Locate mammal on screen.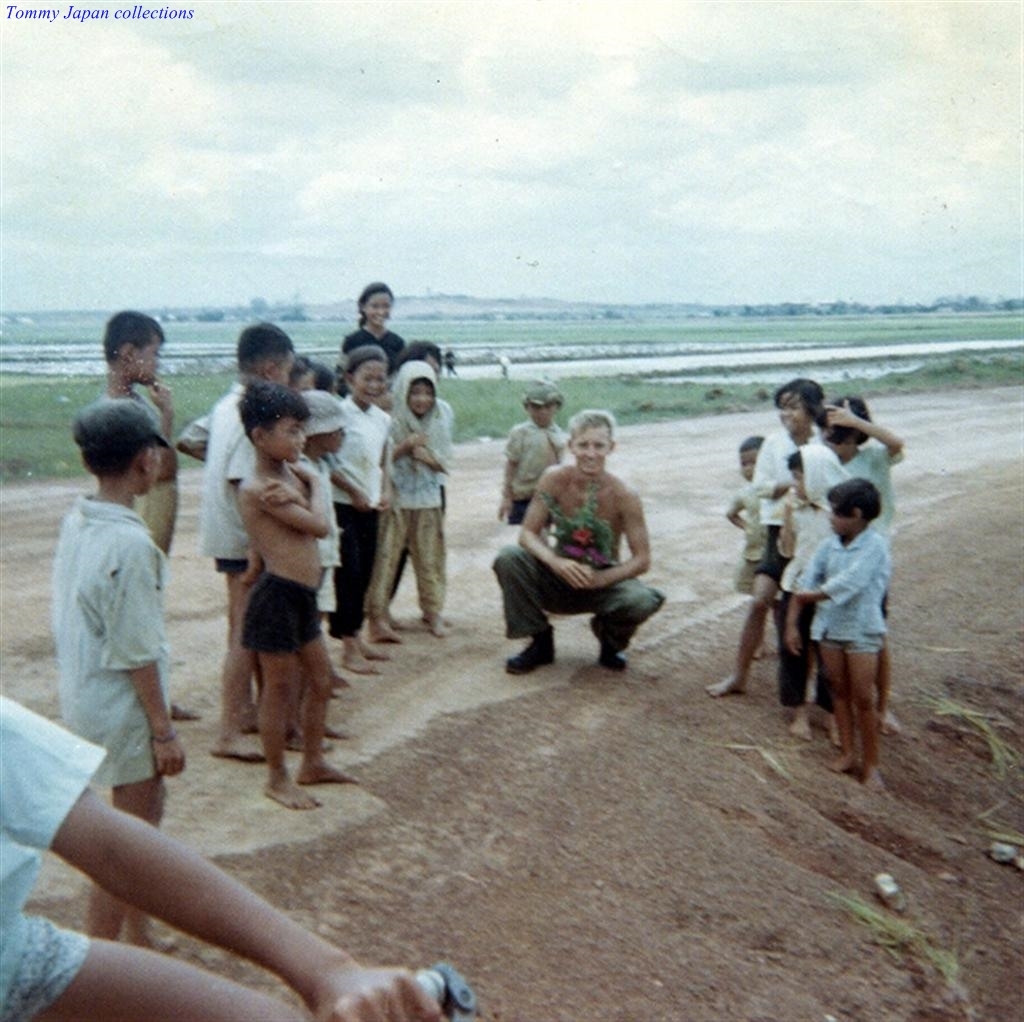
On screen at {"left": 46, "top": 395, "right": 171, "bottom": 958}.
